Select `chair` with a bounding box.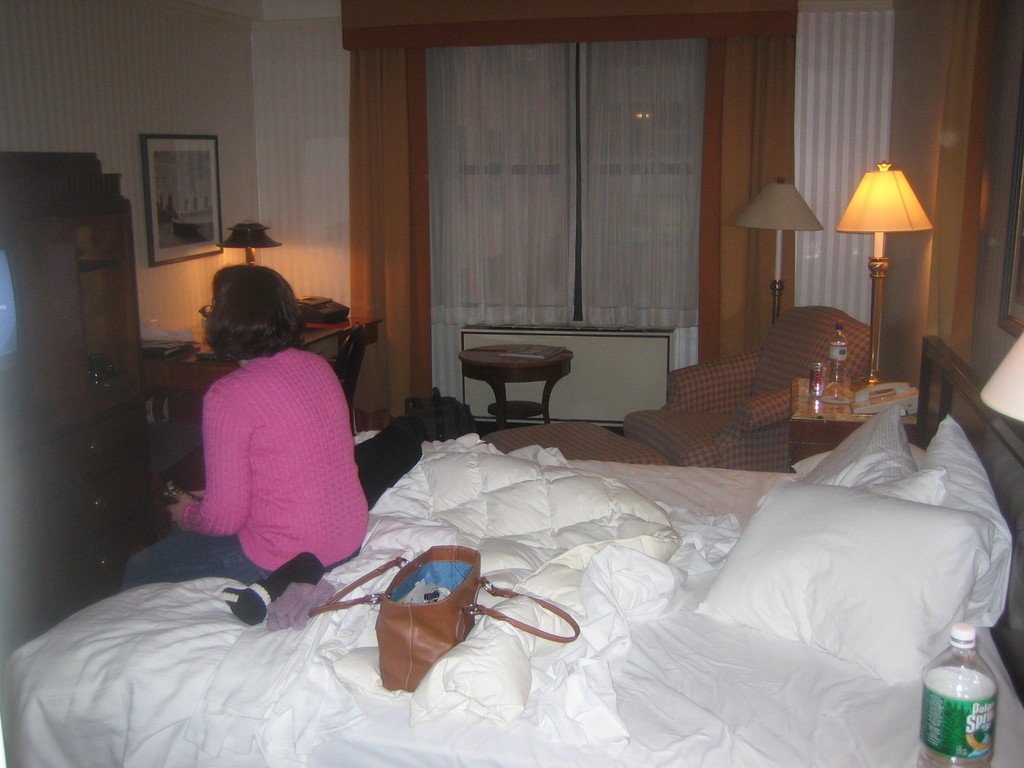
[618,304,880,469].
